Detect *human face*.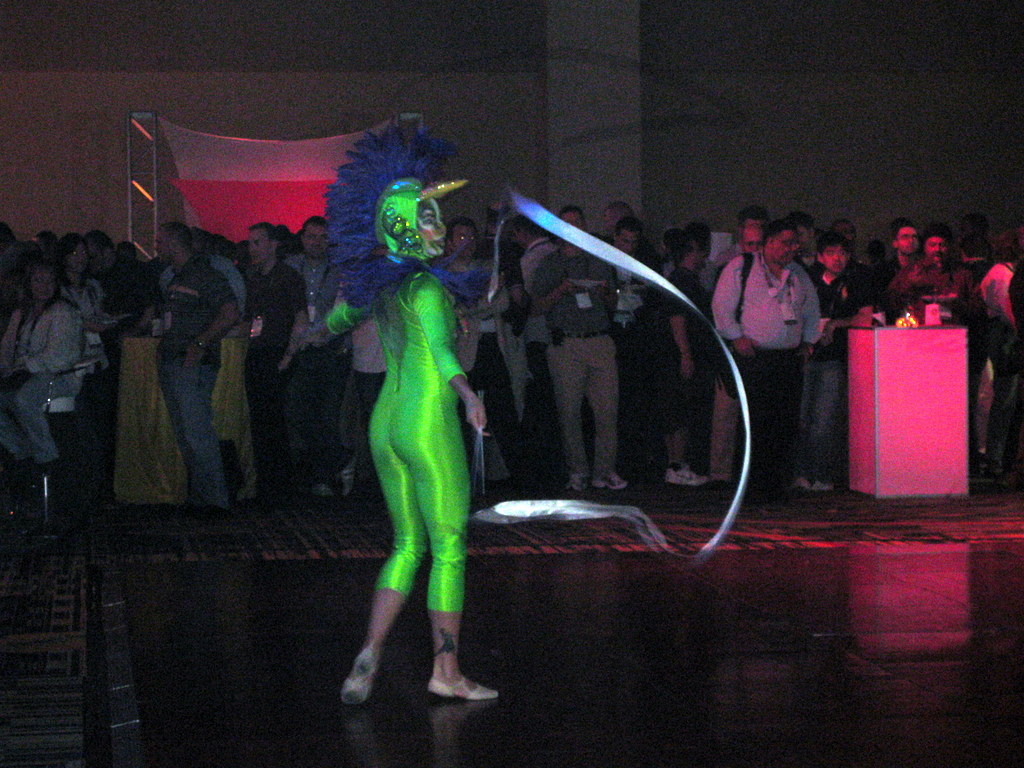
Detected at (left=299, top=225, right=328, bottom=264).
